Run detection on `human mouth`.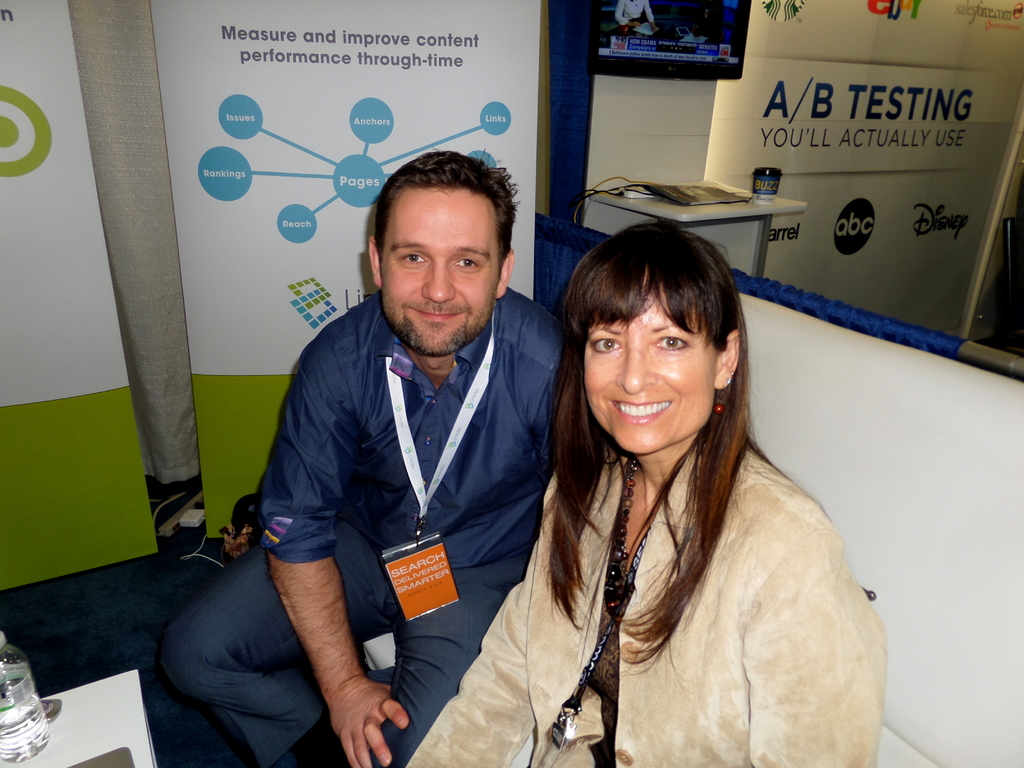
Result: rect(409, 306, 470, 322).
